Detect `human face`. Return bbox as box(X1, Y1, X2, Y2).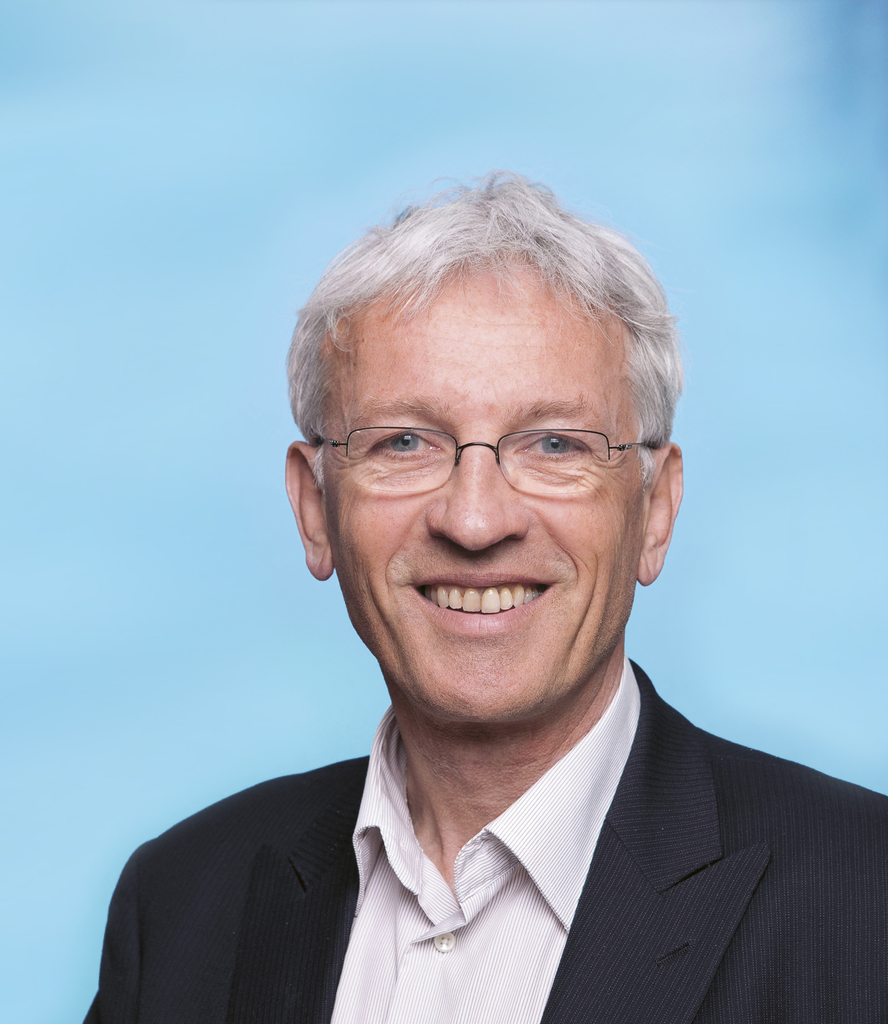
box(322, 259, 657, 728).
